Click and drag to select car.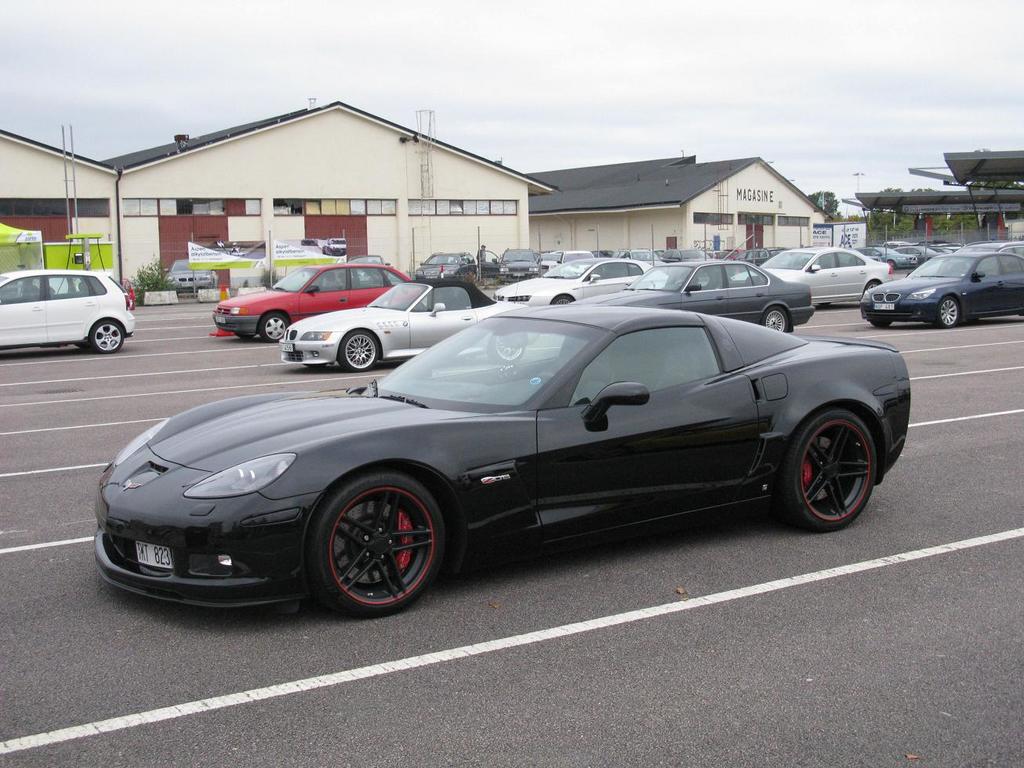
Selection: select_region(0, 270, 129, 356).
